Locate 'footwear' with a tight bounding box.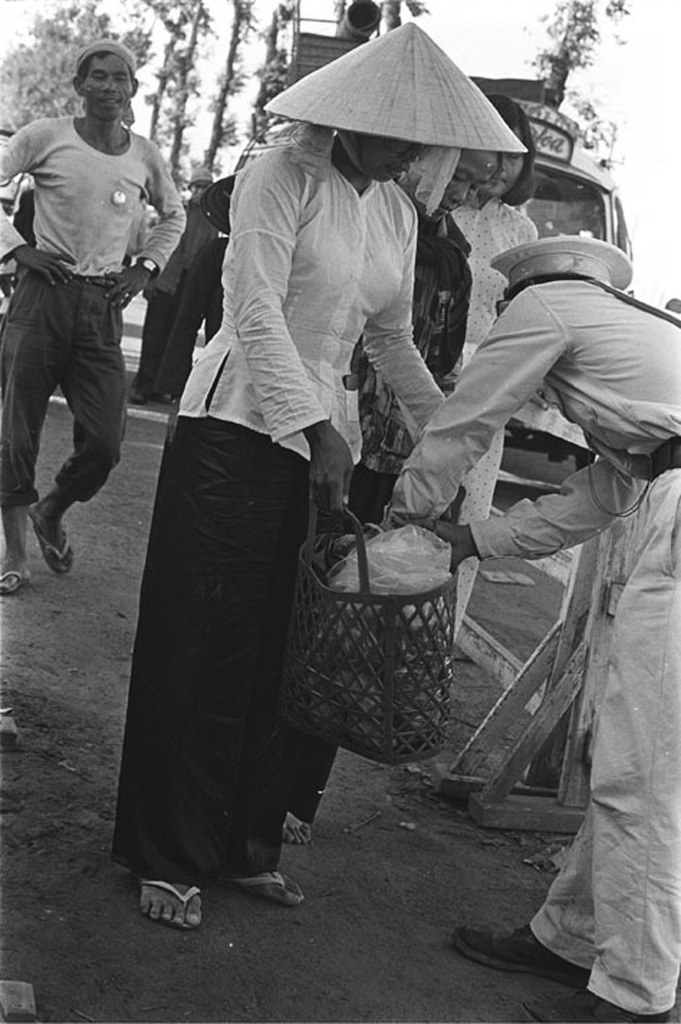
locate(35, 517, 79, 578).
